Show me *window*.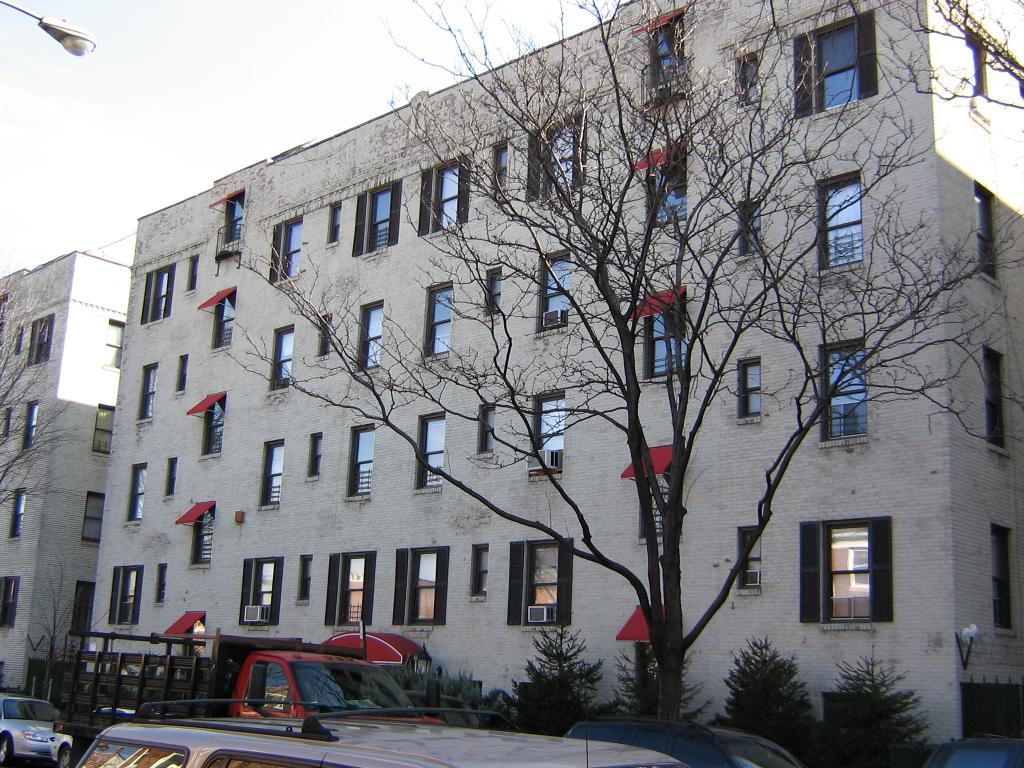
*window* is here: l=418, t=157, r=467, b=237.
